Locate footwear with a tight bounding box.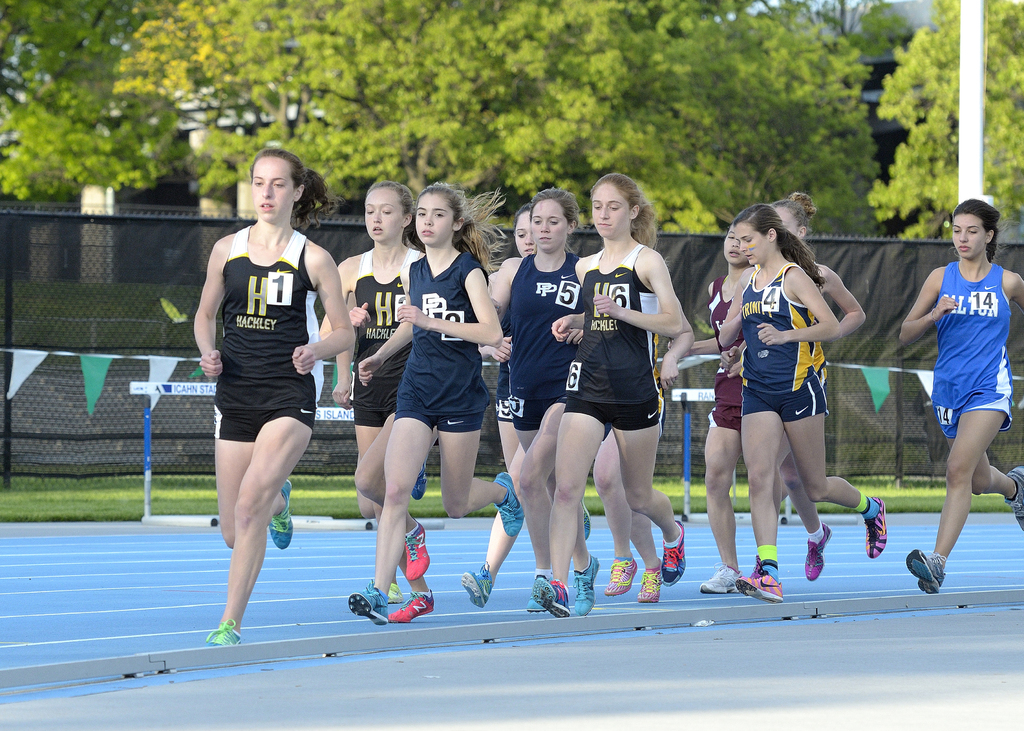
{"x1": 733, "y1": 552, "x2": 785, "y2": 604}.
